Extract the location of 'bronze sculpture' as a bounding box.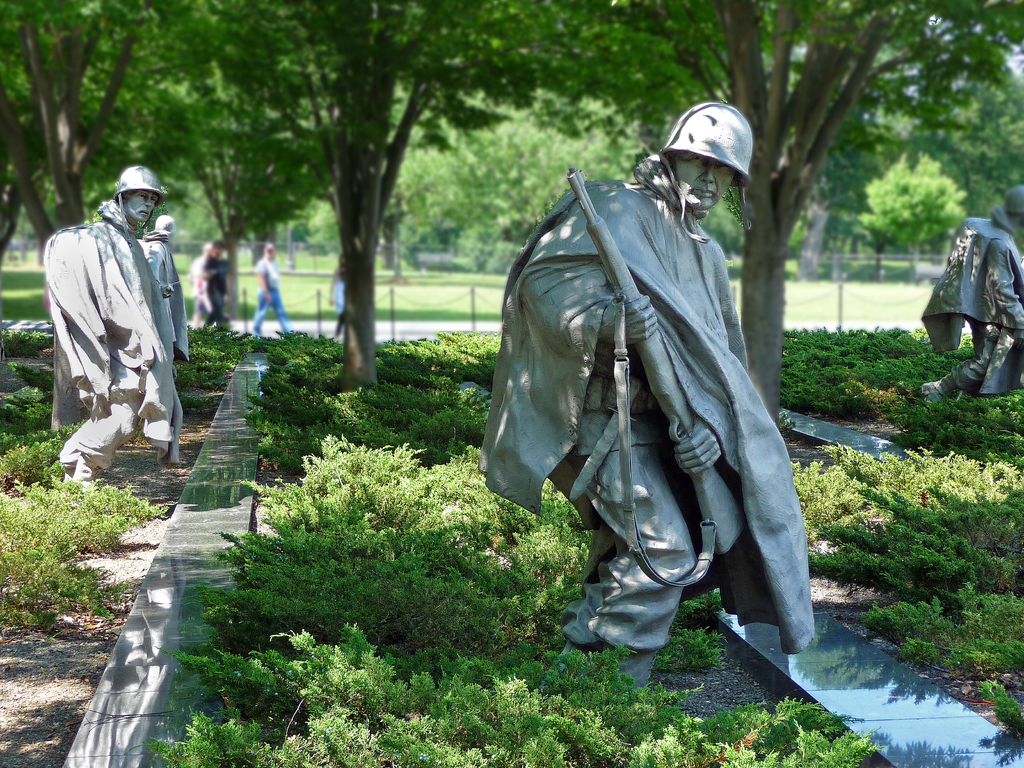
locate(38, 162, 181, 492).
